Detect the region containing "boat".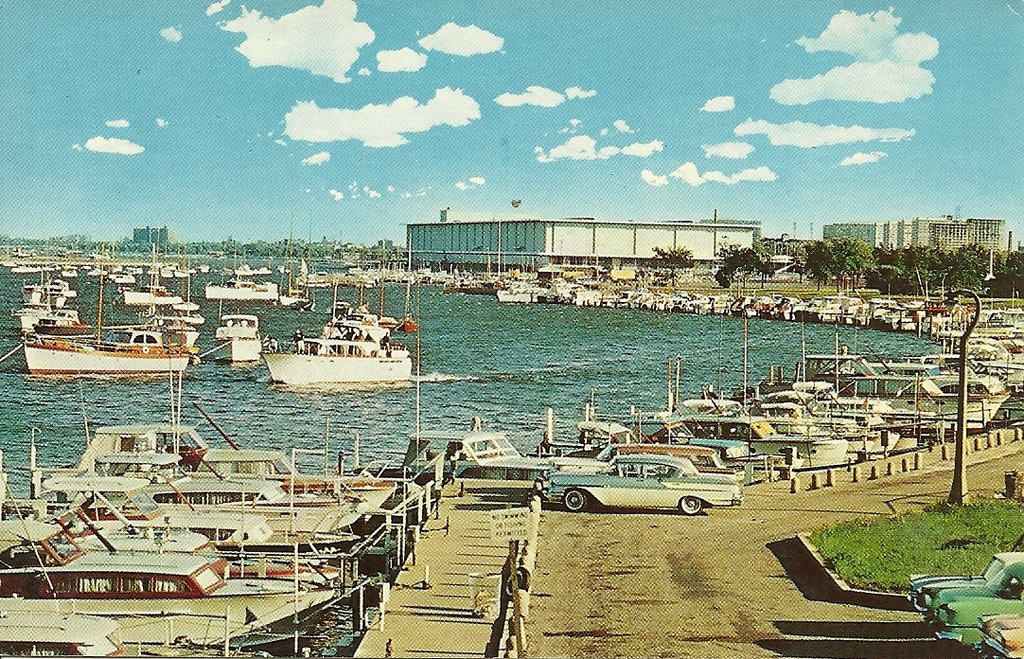
locate(28, 413, 400, 527).
